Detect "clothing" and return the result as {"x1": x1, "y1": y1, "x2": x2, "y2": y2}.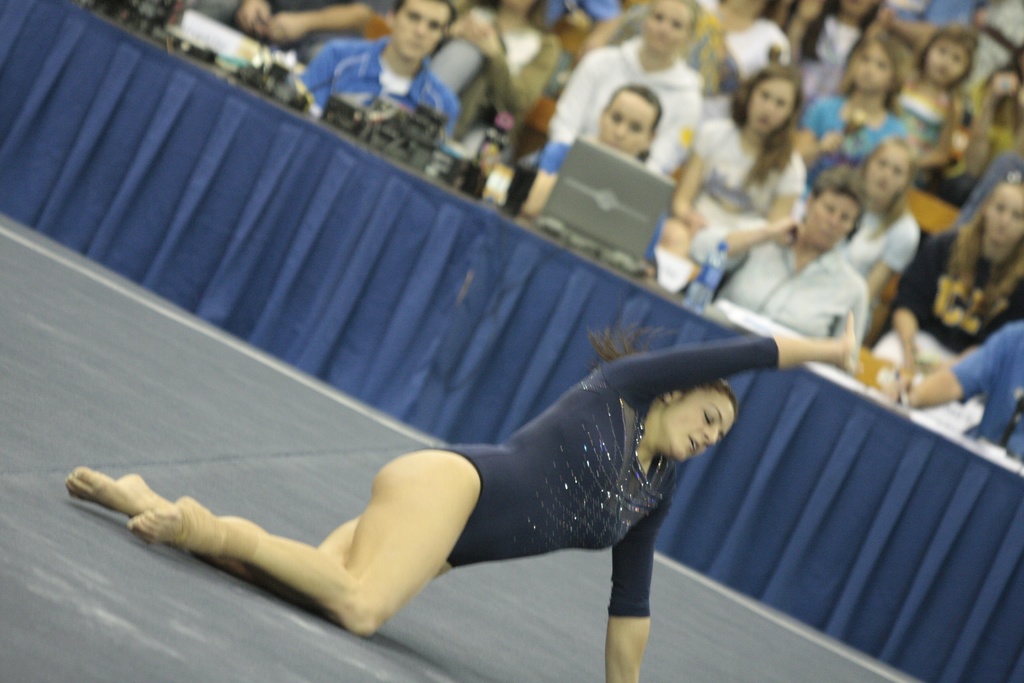
{"x1": 849, "y1": 194, "x2": 927, "y2": 289}.
